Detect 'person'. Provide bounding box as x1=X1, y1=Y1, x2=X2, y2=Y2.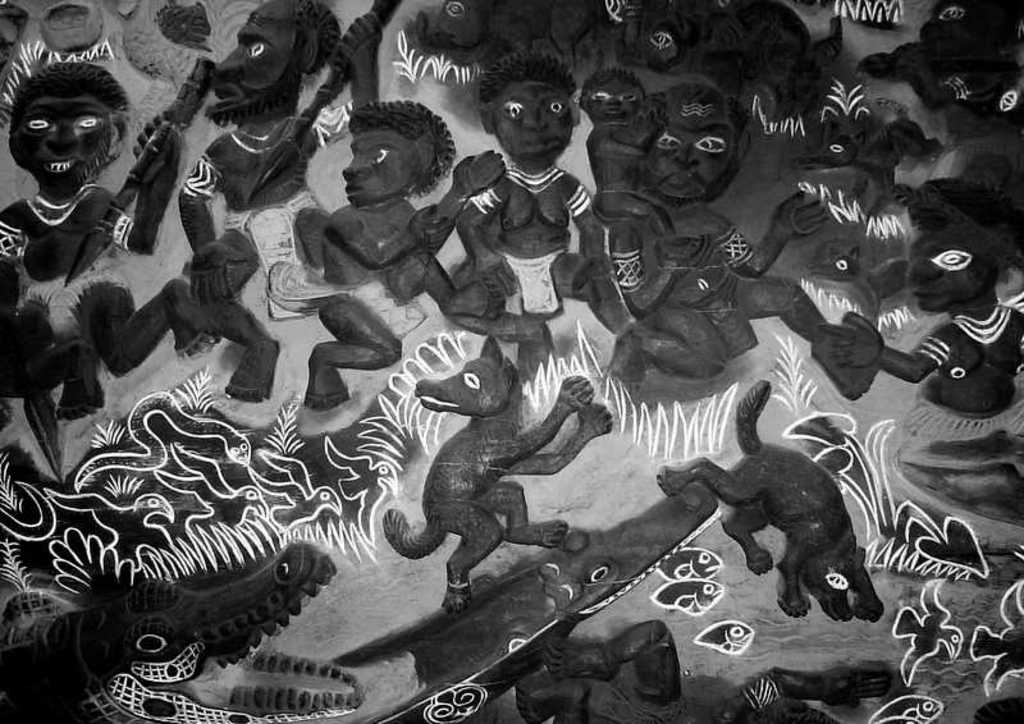
x1=858, y1=0, x2=1016, y2=134.
